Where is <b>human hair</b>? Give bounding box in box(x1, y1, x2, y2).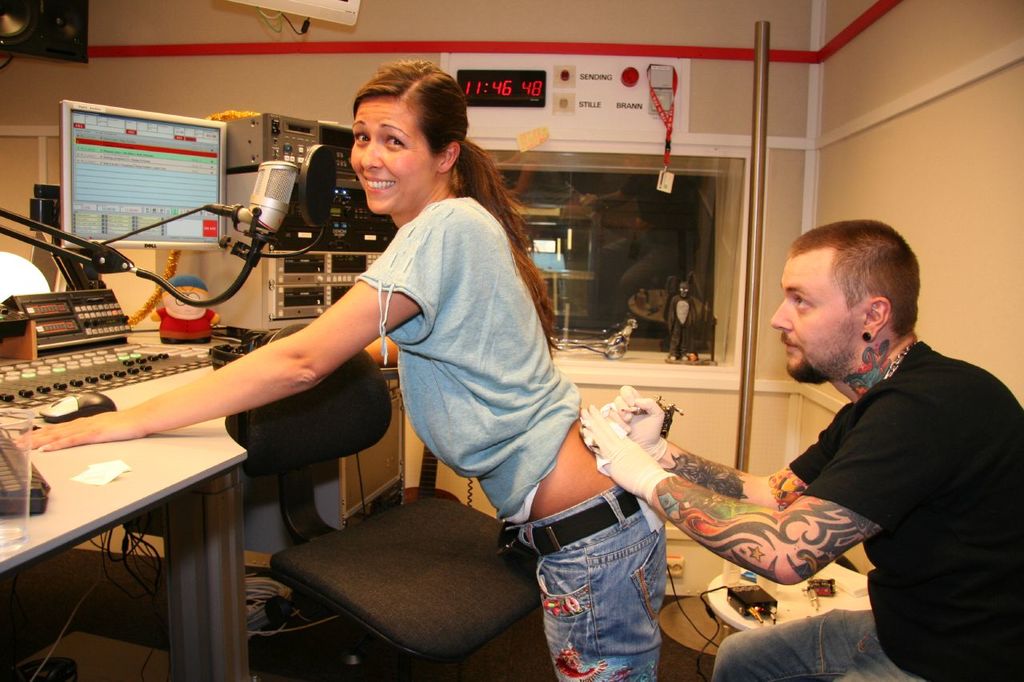
box(350, 58, 562, 354).
